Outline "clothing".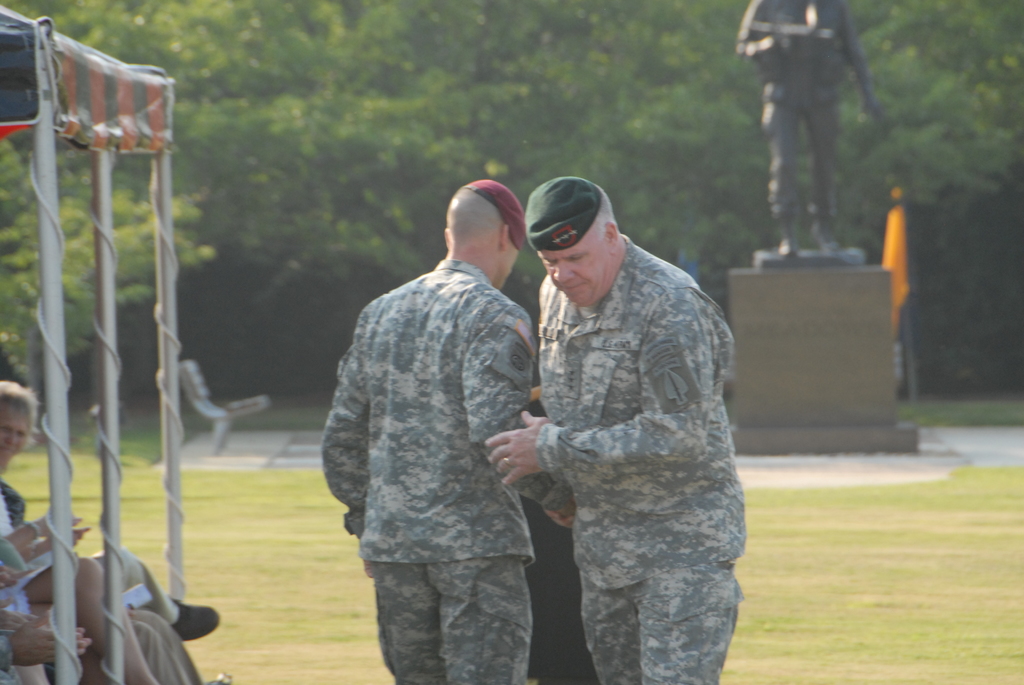
Outline: l=0, t=478, r=178, b=625.
